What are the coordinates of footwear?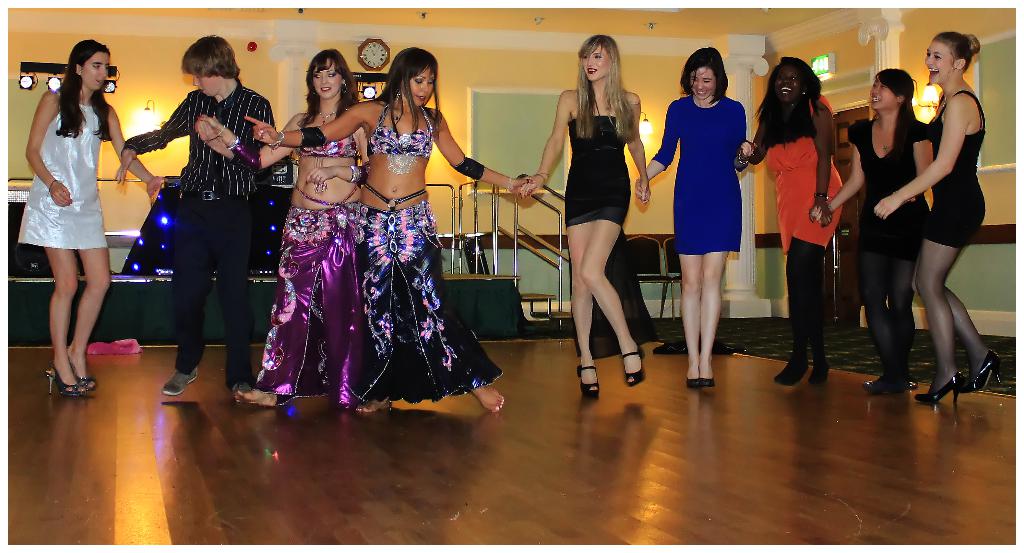
BBox(957, 350, 1004, 398).
